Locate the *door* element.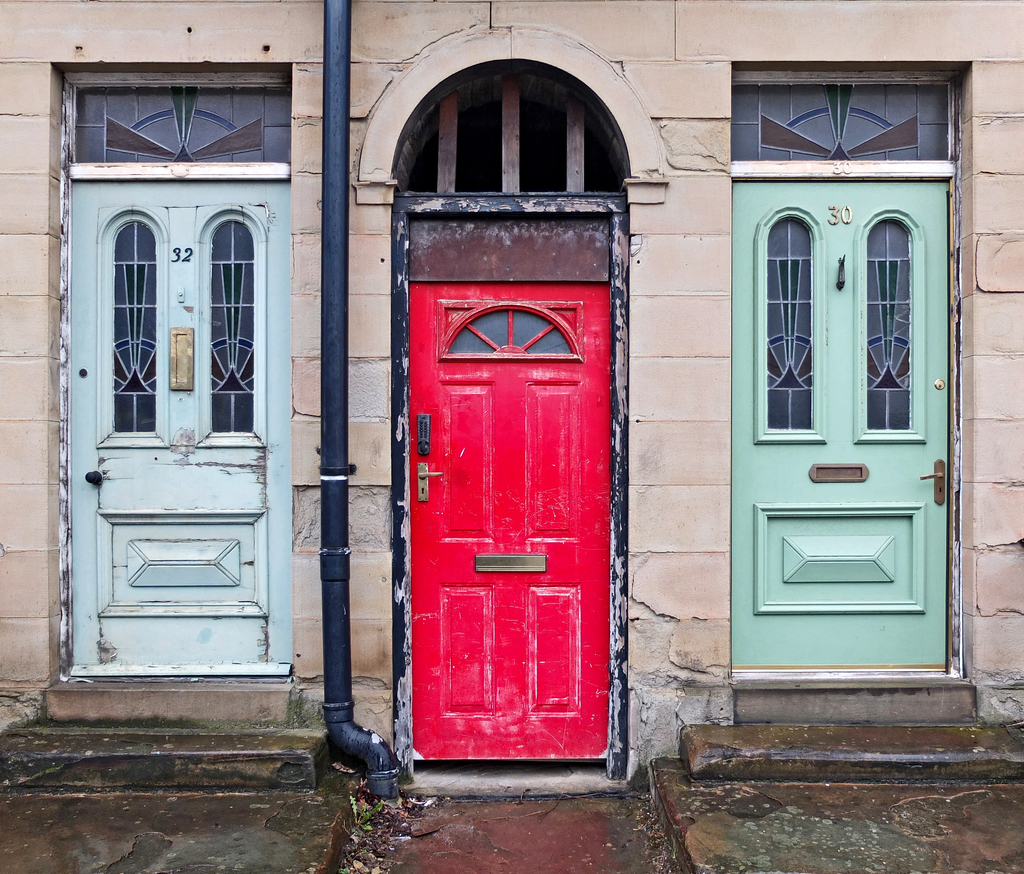
Element bbox: pyautogui.locateOnScreen(68, 175, 291, 677).
